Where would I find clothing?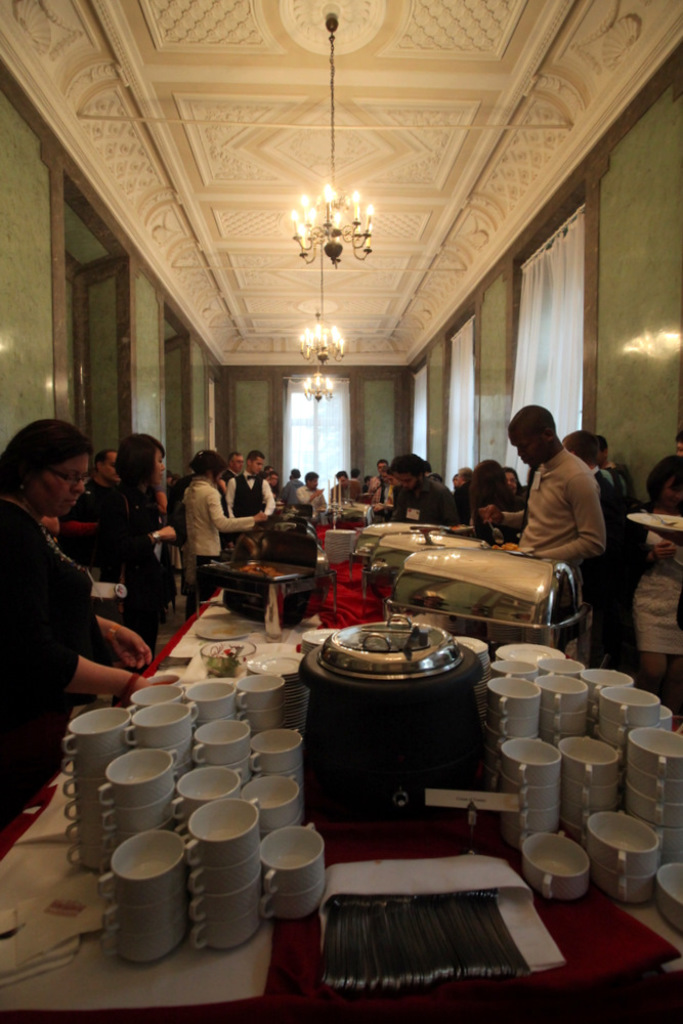
At Rect(389, 473, 439, 515).
